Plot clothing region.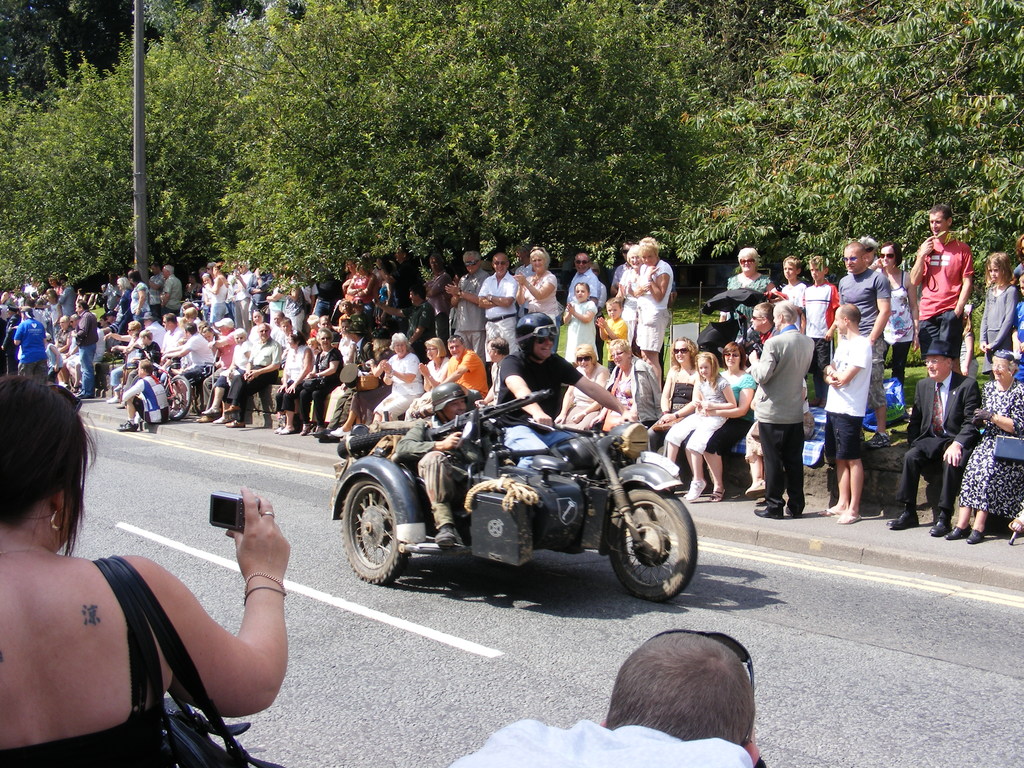
Plotted at bbox=(748, 301, 829, 518).
